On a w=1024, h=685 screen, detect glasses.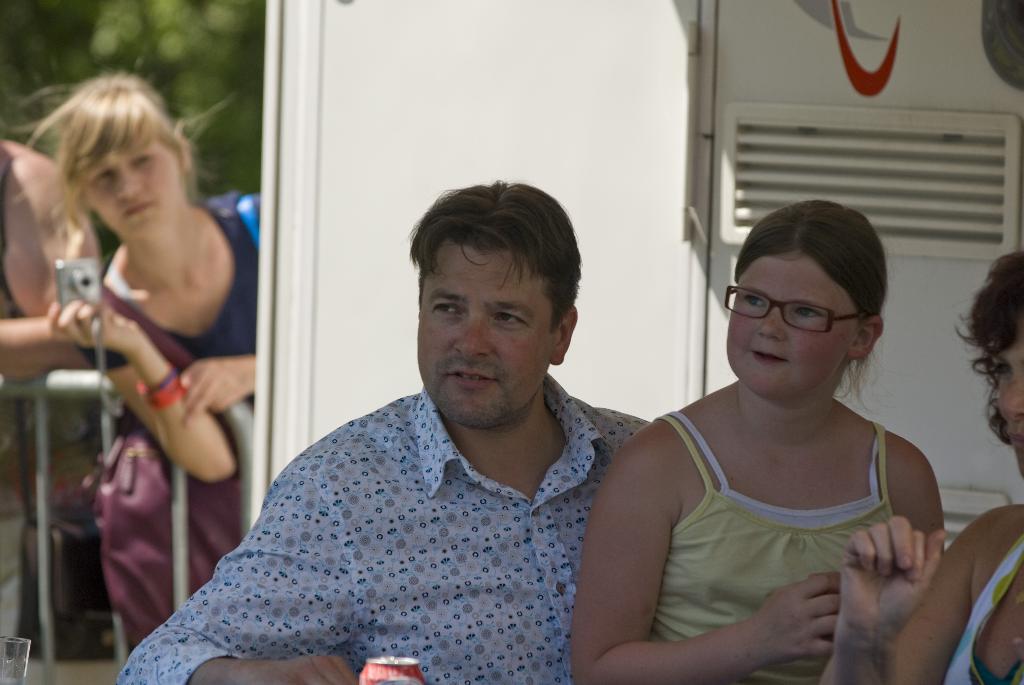
[731, 291, 870, 340].
